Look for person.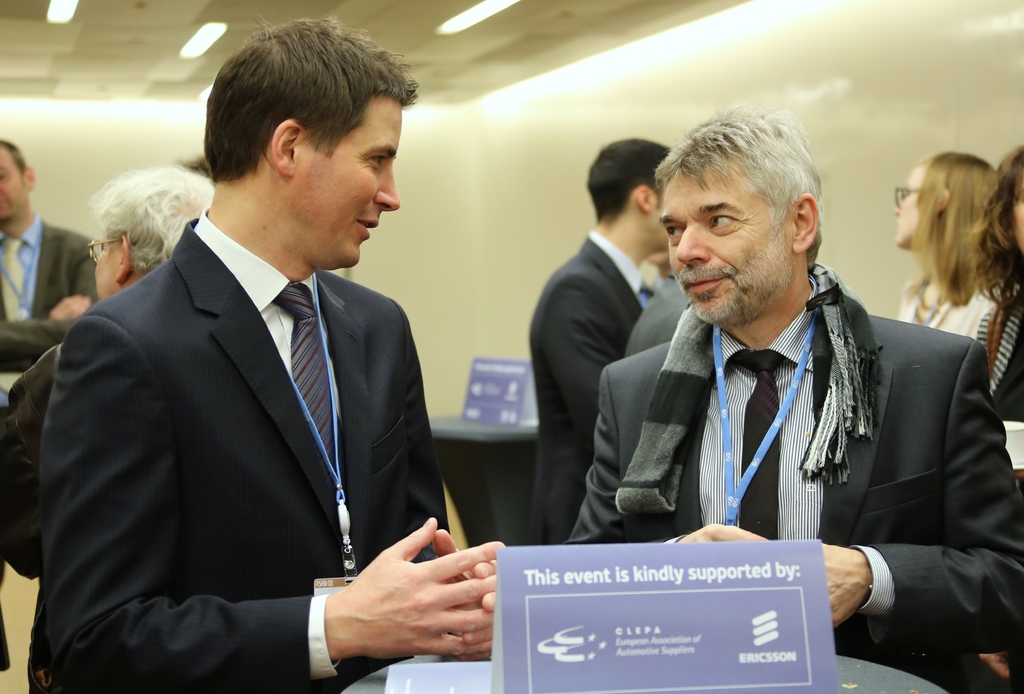
Found: 521, 137, 655, 551.
